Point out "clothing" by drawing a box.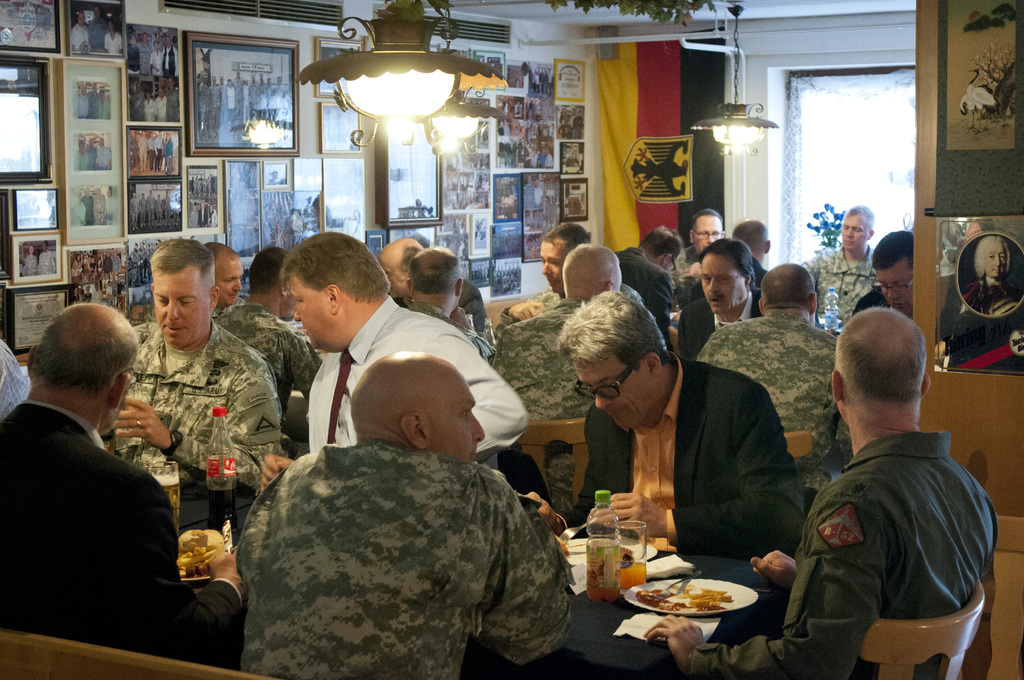
bbox=[301, 306, 530, 492].
